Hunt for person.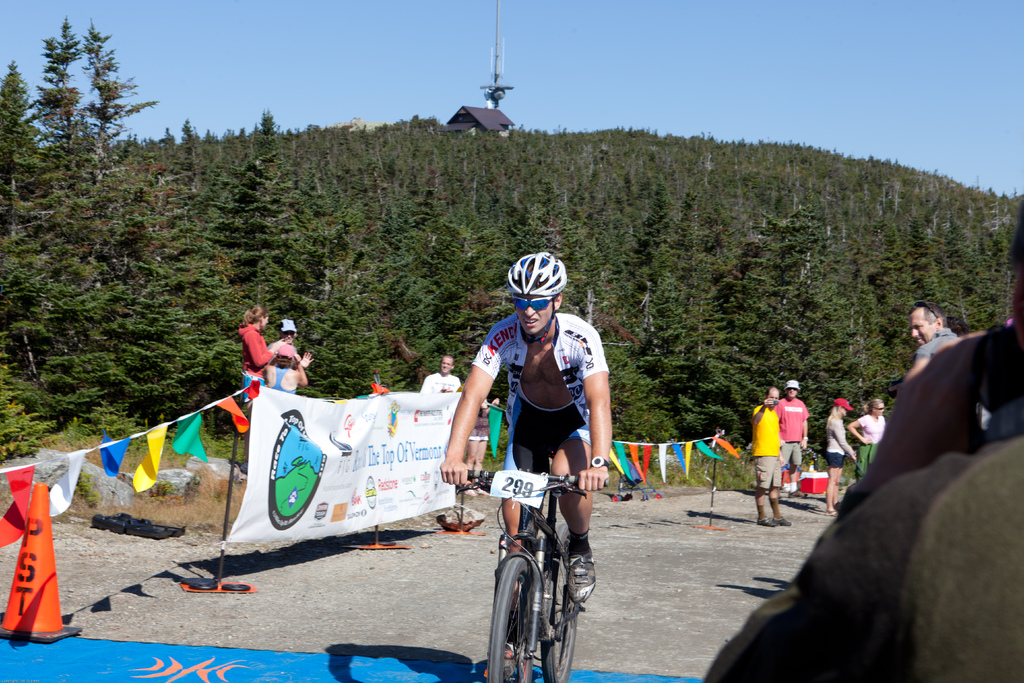
Hunted down at 776 381 812 504.
